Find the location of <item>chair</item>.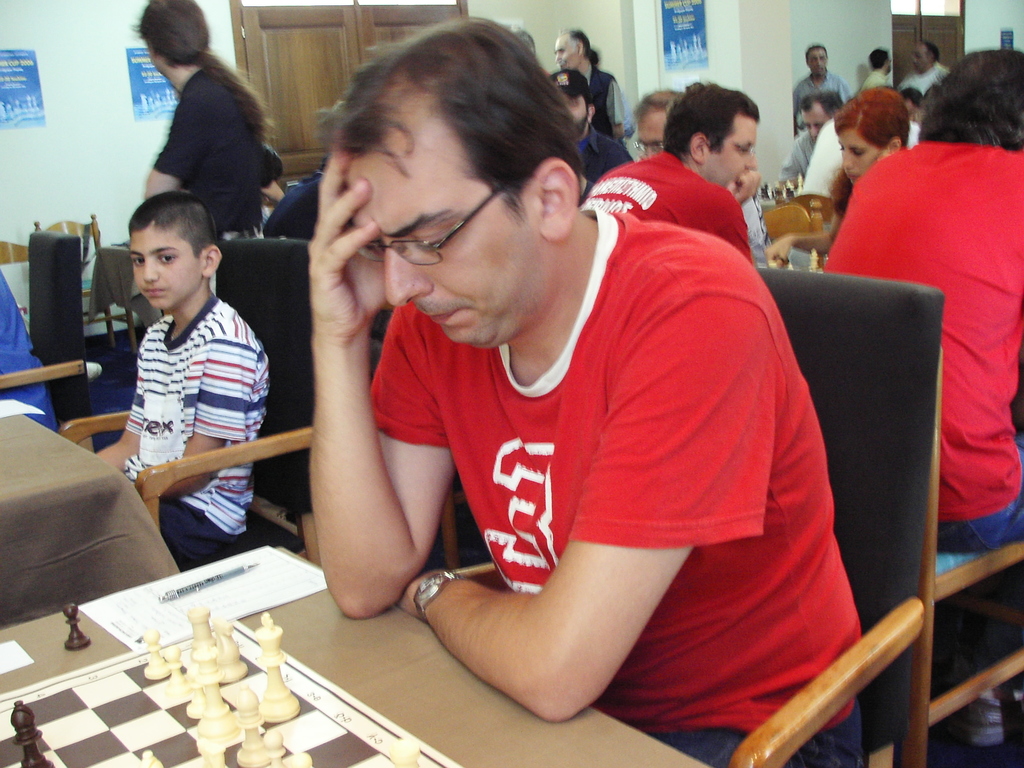
Location: {"x1": 763, "y1": 197, "x2": 822, "y2": 257}.
